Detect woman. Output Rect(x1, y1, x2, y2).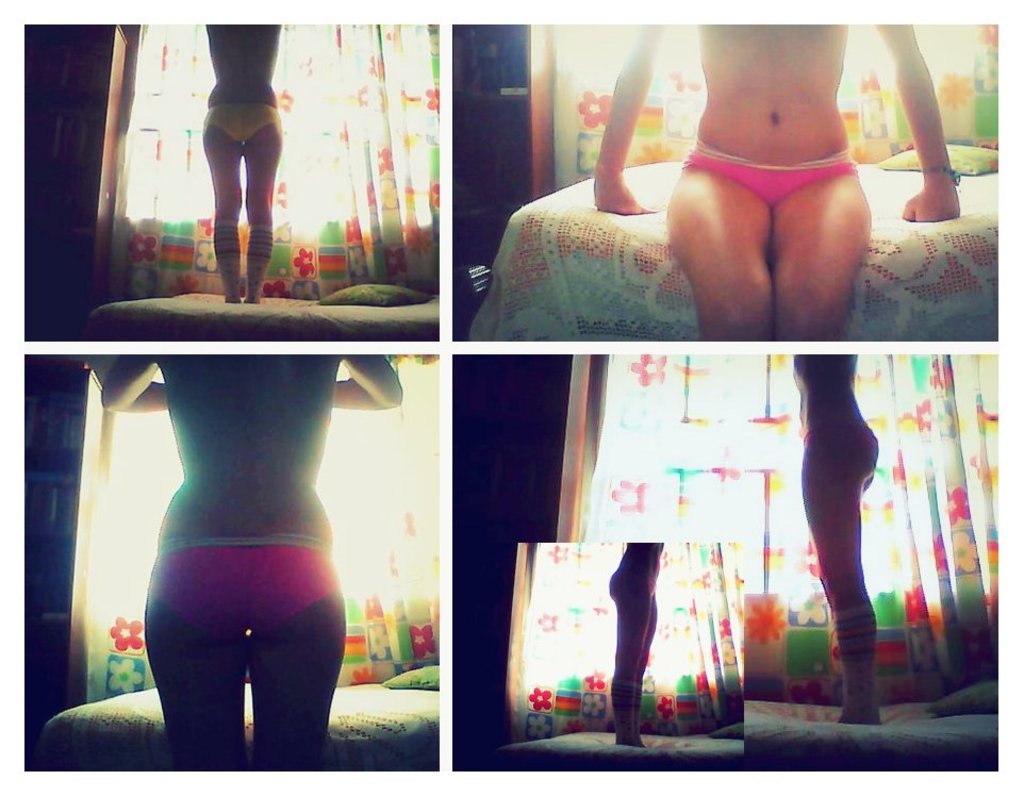
Rect(593, 20, 960, 343).
